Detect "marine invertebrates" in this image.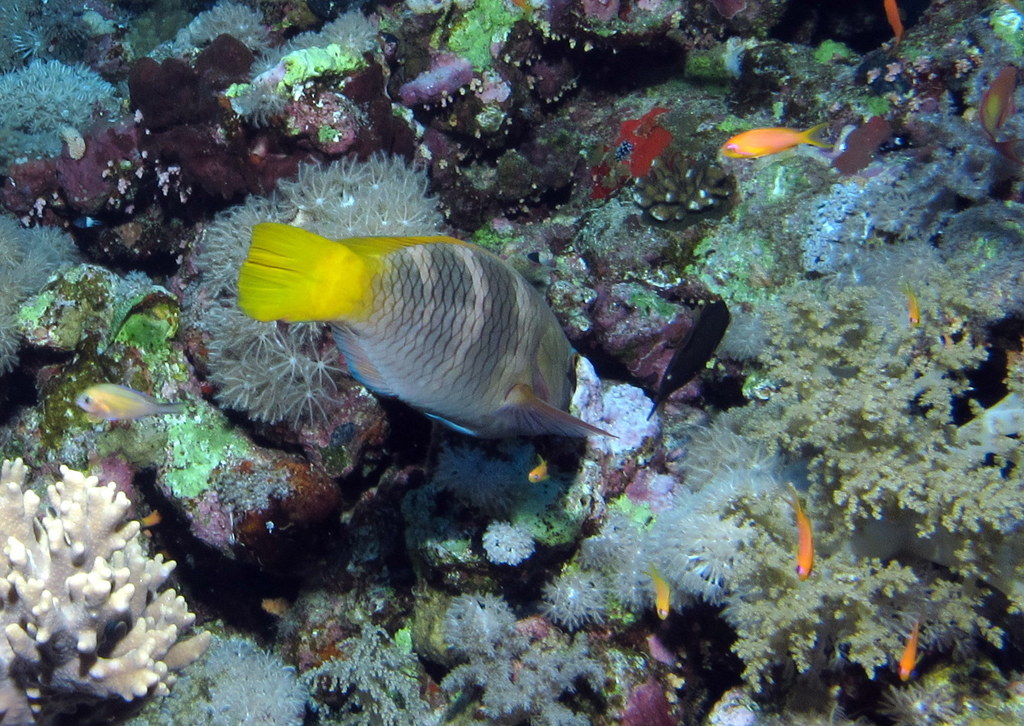
Detection: bbox=[118, 626, 321, 723].
